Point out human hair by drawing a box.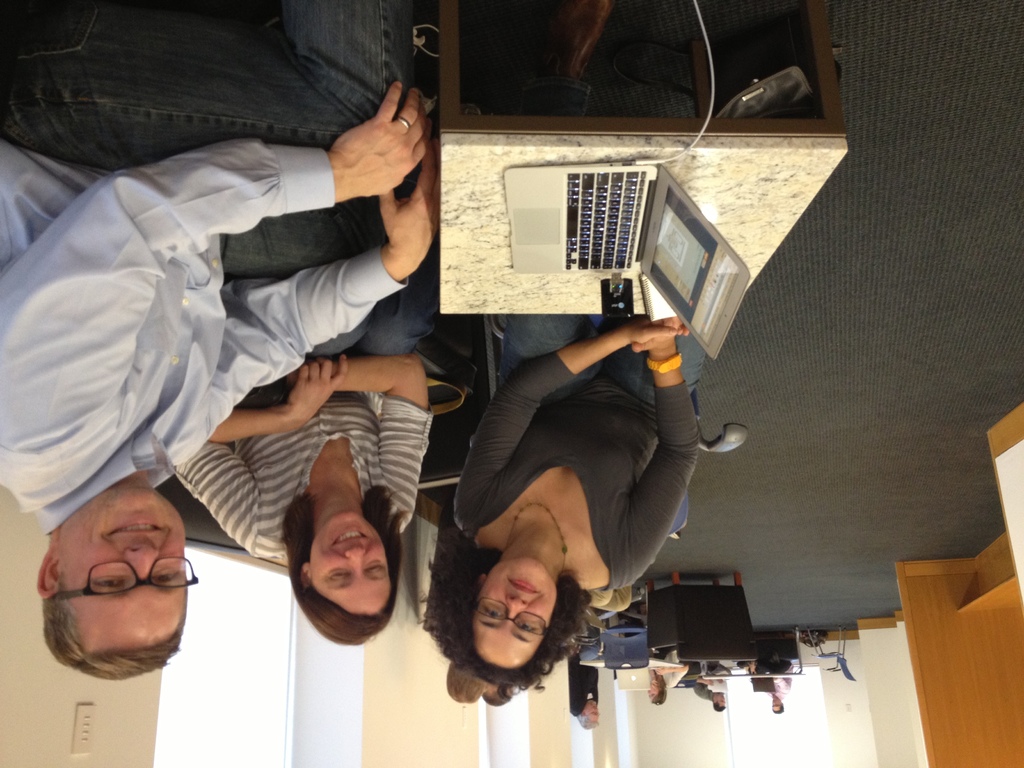
653 678 667 705.
